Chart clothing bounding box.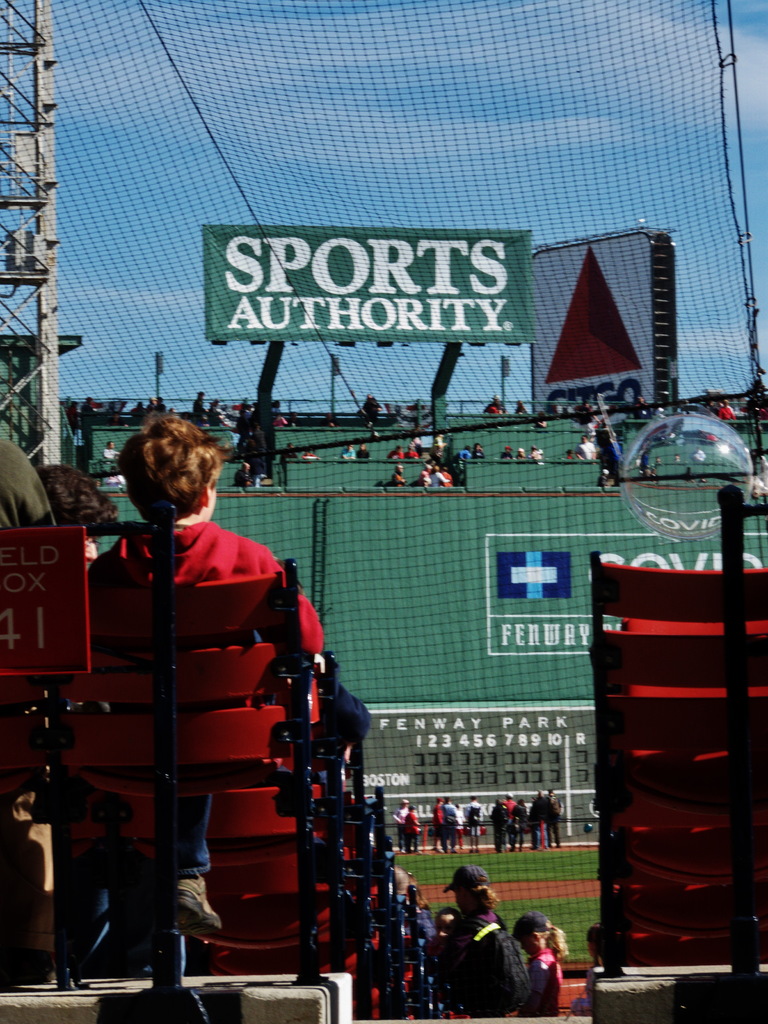
Charted: region(443, 897, 555, 1016).
